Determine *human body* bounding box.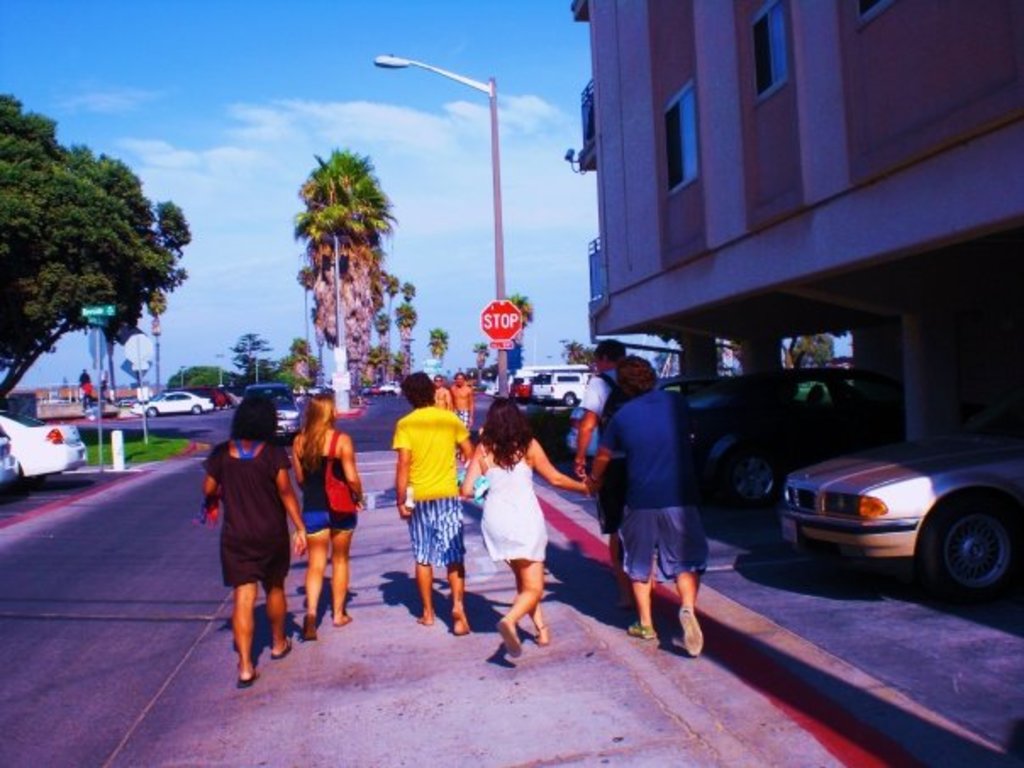
Determined: [200,385,302,676].
